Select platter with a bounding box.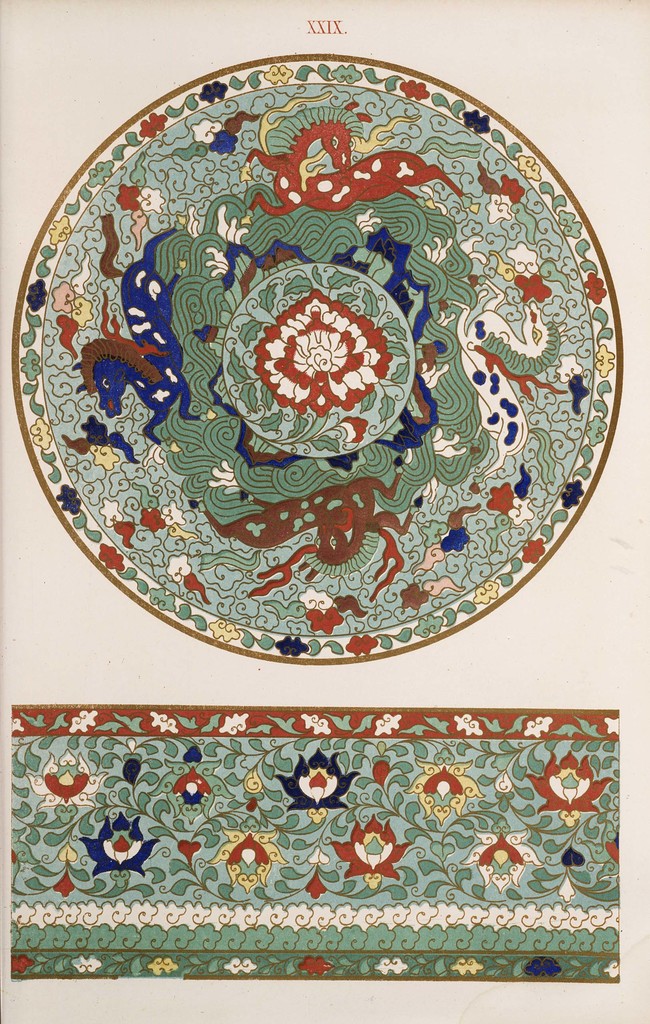
[11, 55, 620, 662].
